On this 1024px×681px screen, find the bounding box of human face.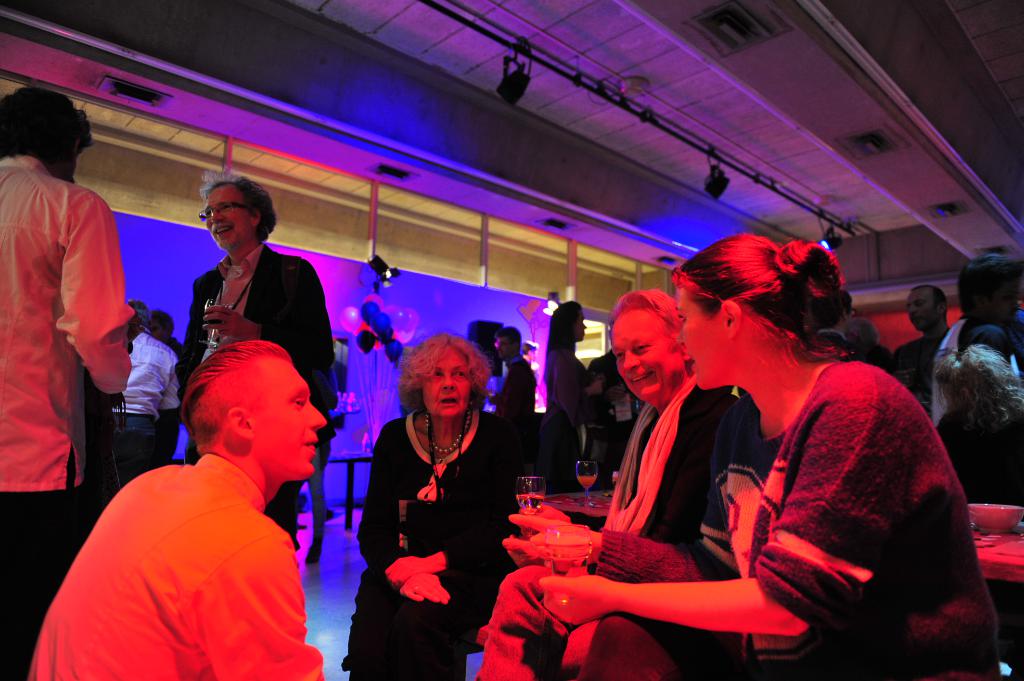
Bounding box: crop(204, 179, 252, 253).
